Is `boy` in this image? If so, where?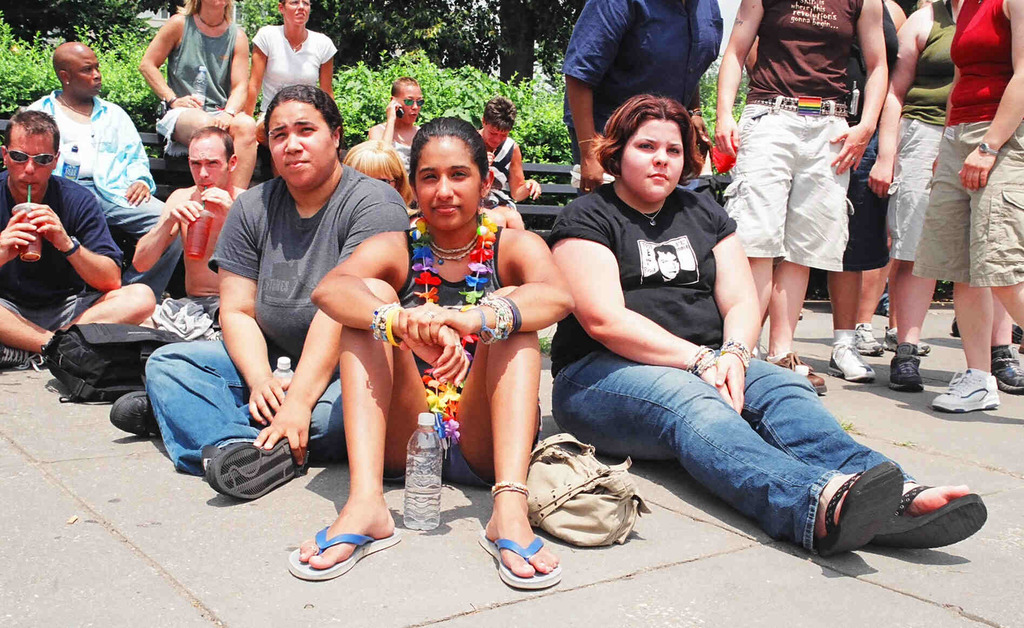
Yes, at x1=468 y1=93 x2=544 y2=238.
